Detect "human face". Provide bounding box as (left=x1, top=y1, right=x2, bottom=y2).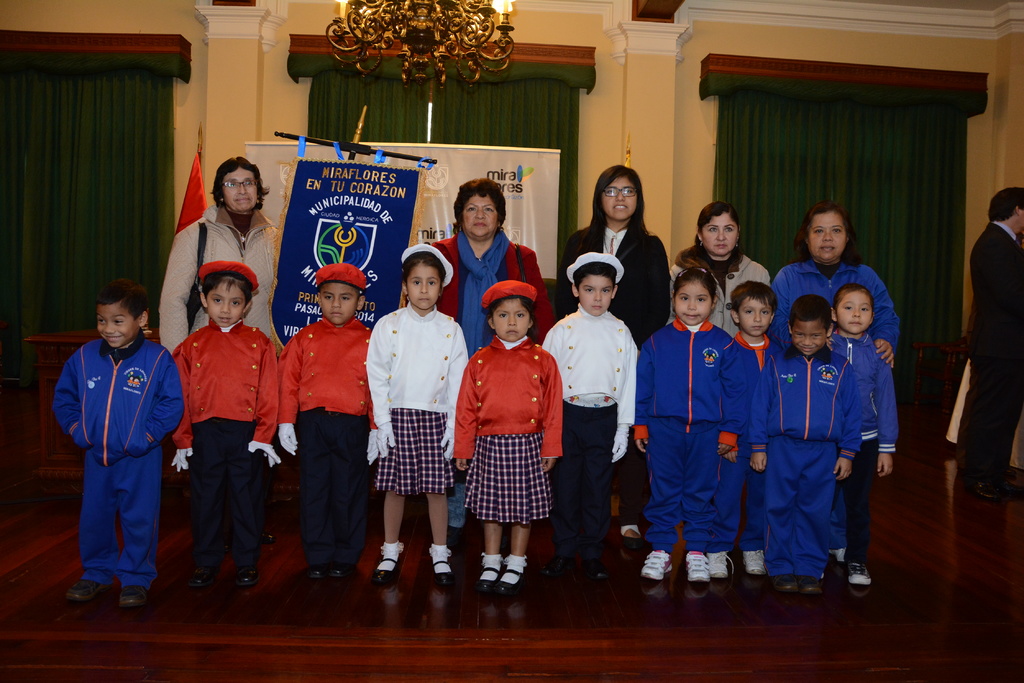
(left=319, top=278, right=355, bottom=325).
